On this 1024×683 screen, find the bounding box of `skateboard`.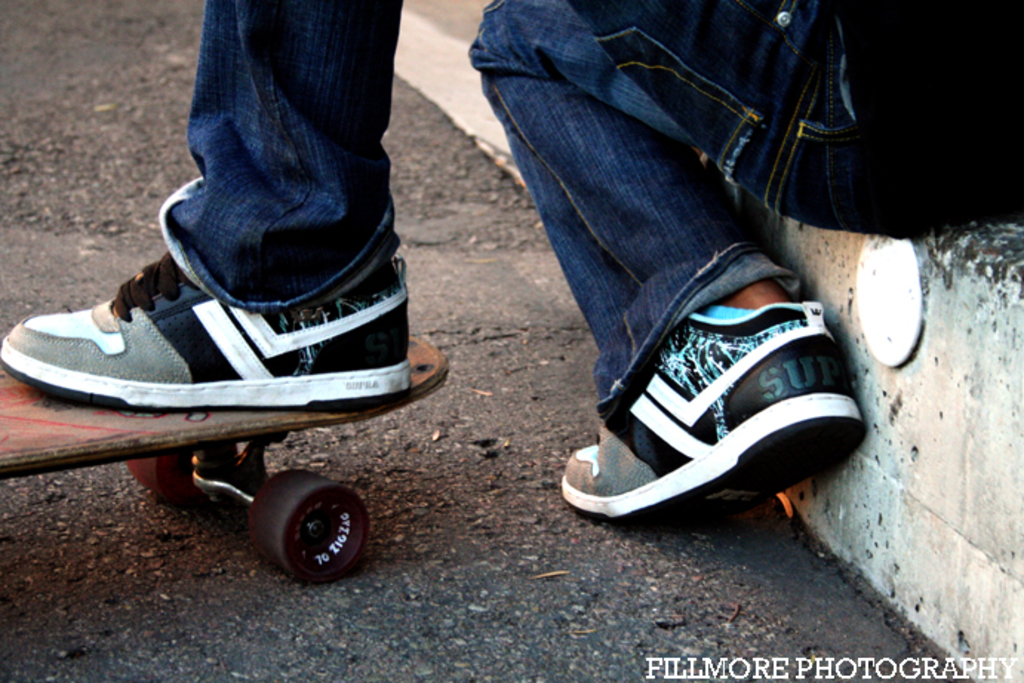
Bounding box: locate(0, 332, 452, 578).
